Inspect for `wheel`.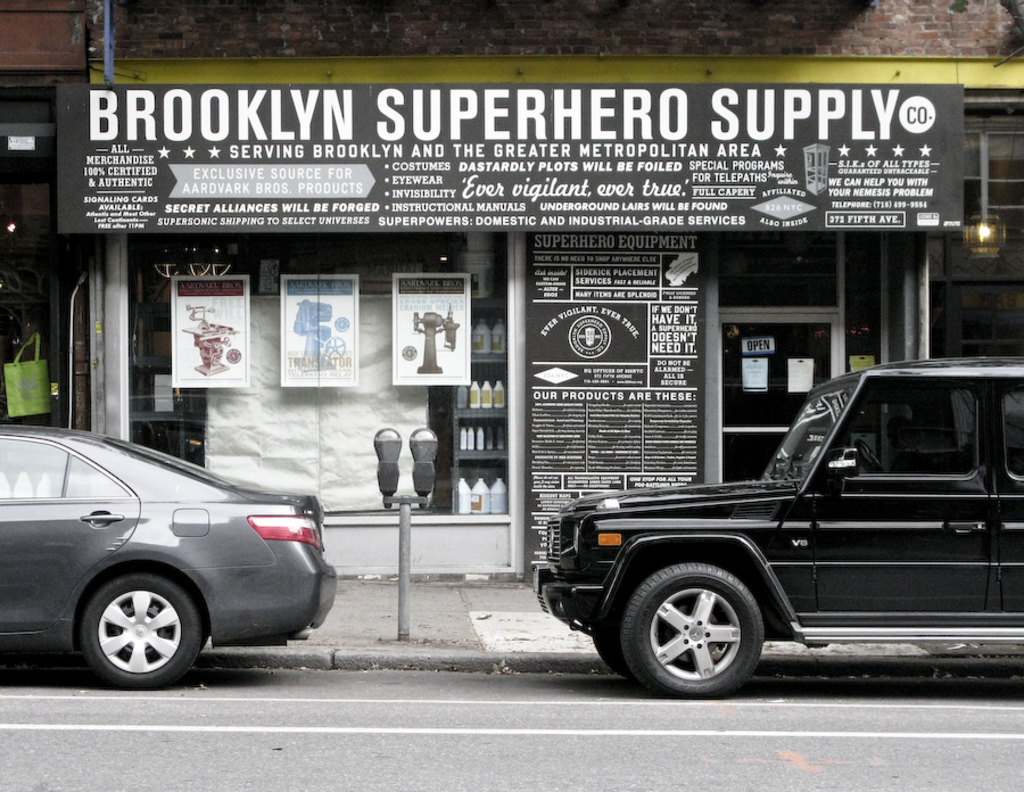
Inspection: (left=65, top=569, right=204, bottom=695).
